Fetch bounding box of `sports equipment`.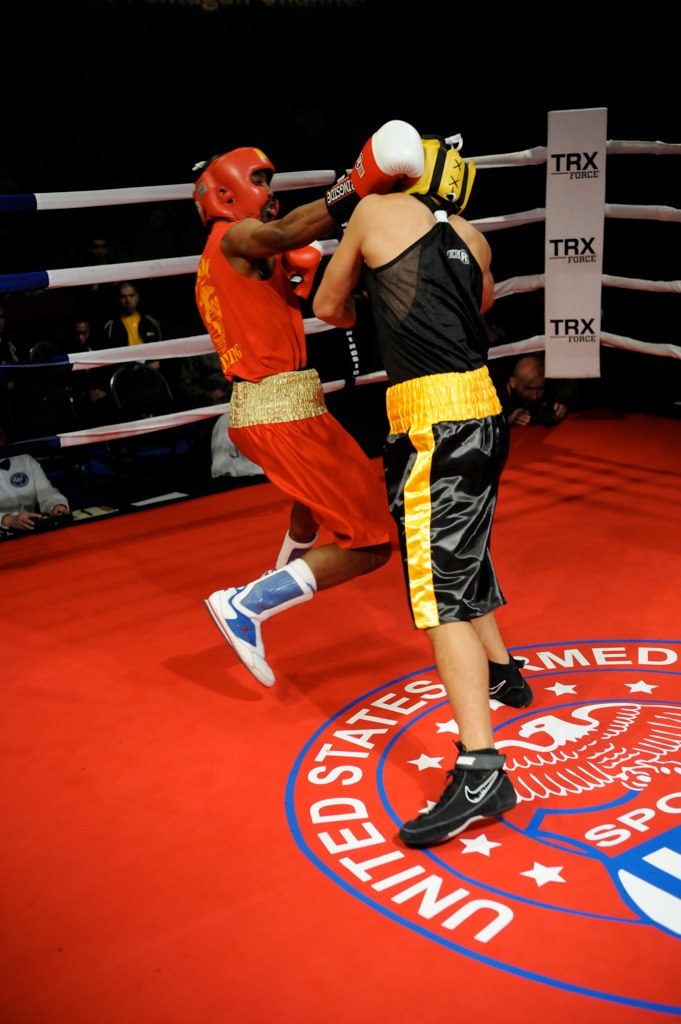
Bbox: x1=282 y1=238 x2=323 y2=300.
